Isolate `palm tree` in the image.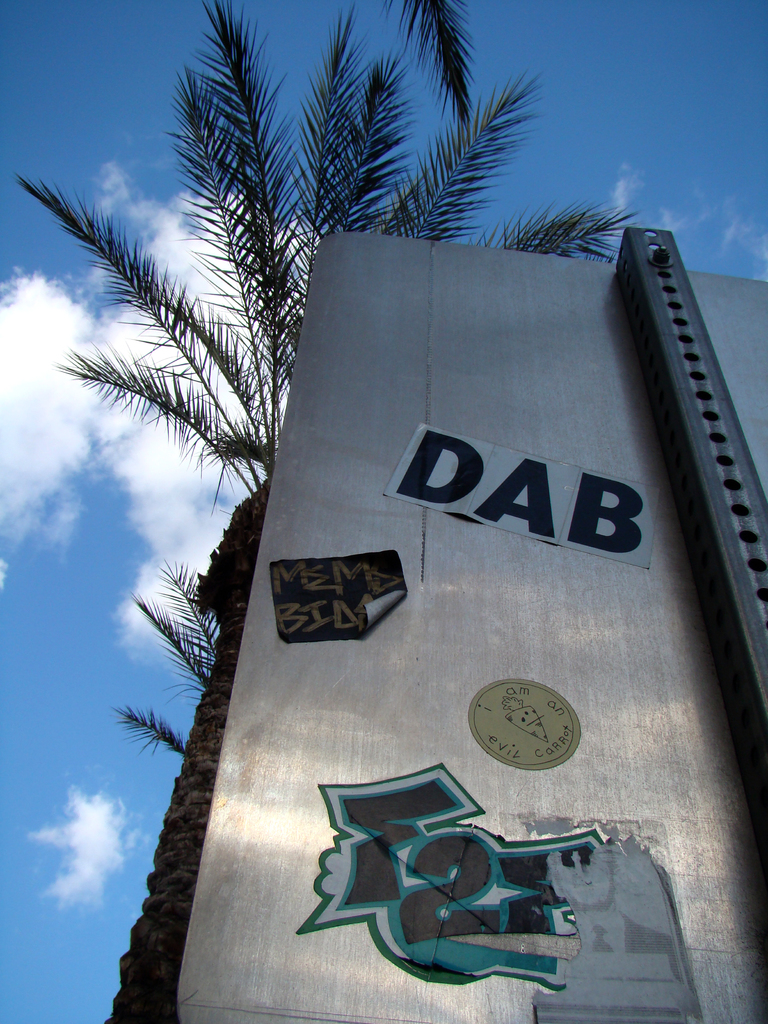
Isolated region: select_region(125, 78, 691, 984).
